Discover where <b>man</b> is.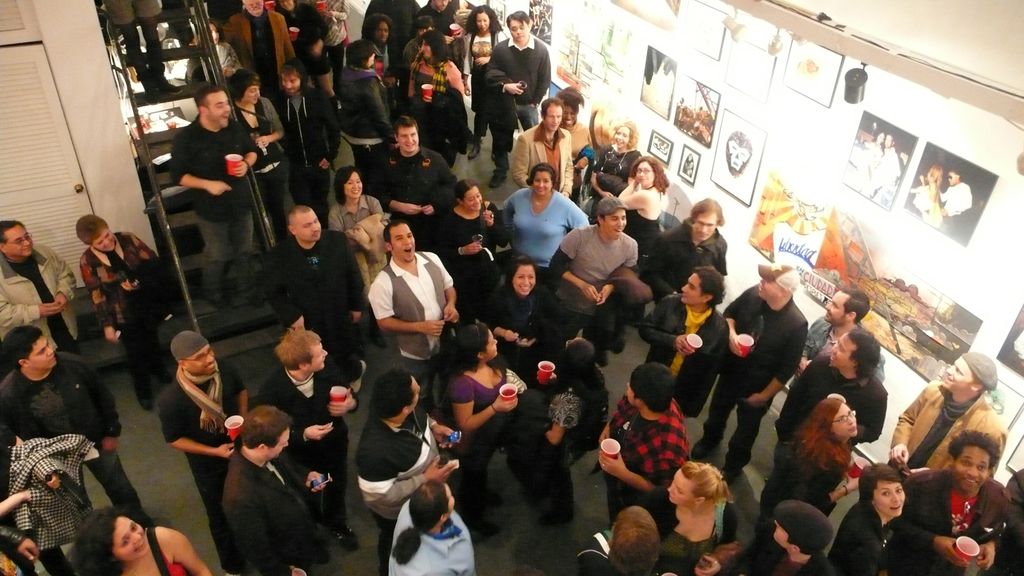
Discovered at detection(268, 206, 370, 387).
